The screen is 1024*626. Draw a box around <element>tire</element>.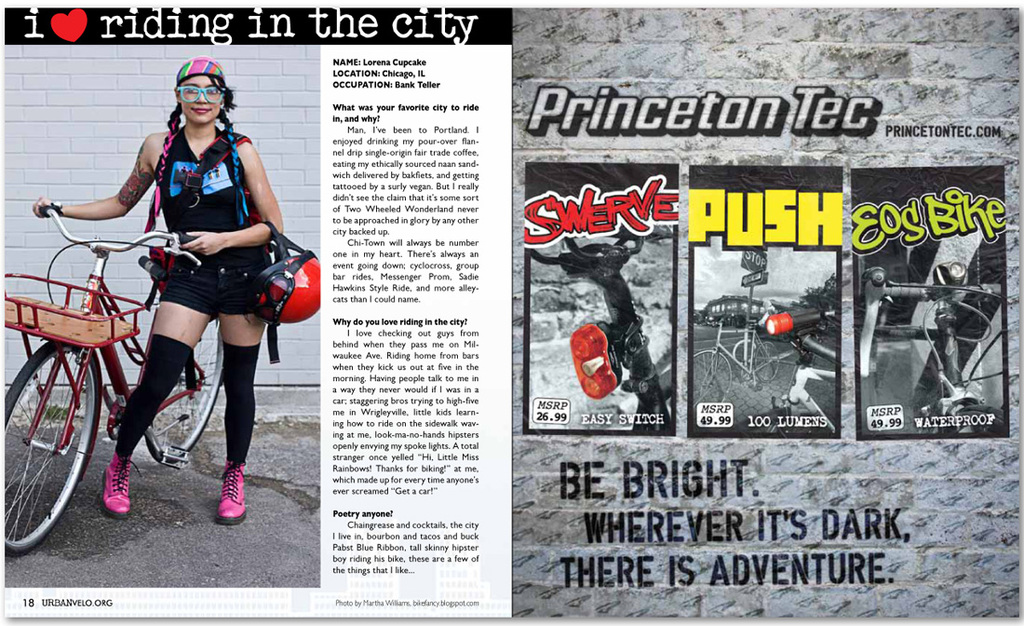
bbox(144, 318, 225, 465).
